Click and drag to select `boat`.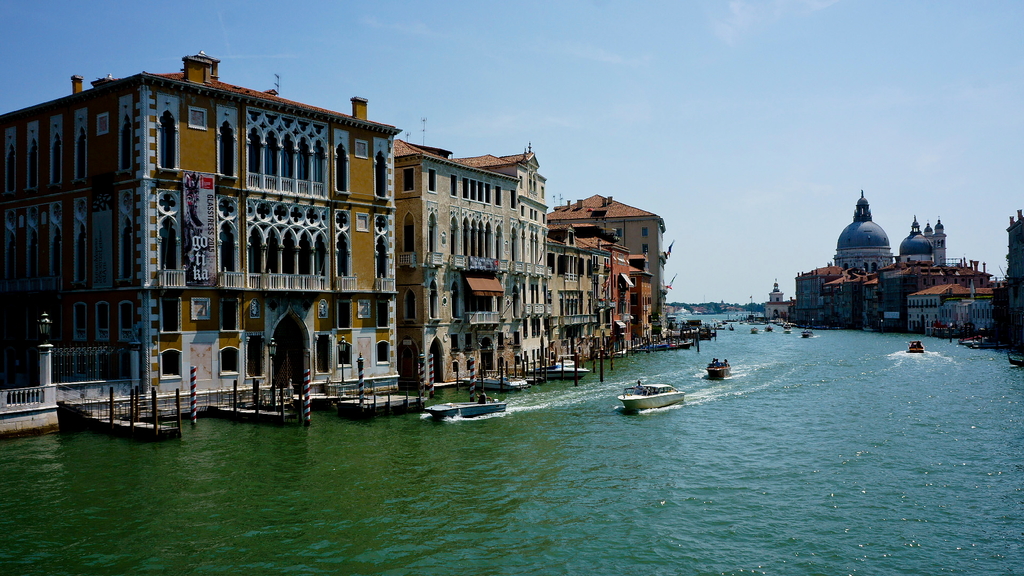
Selection: BBox(750, 322, 762, 343).
